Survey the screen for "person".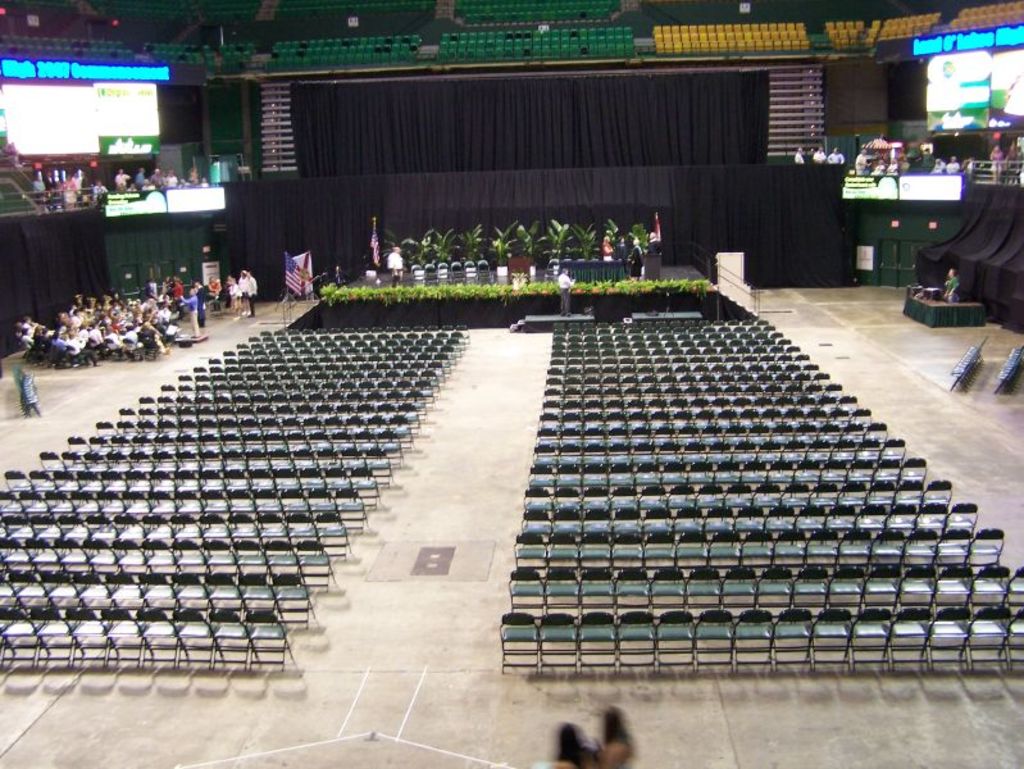
Survey found: crop(825, 144, 846, 165).
